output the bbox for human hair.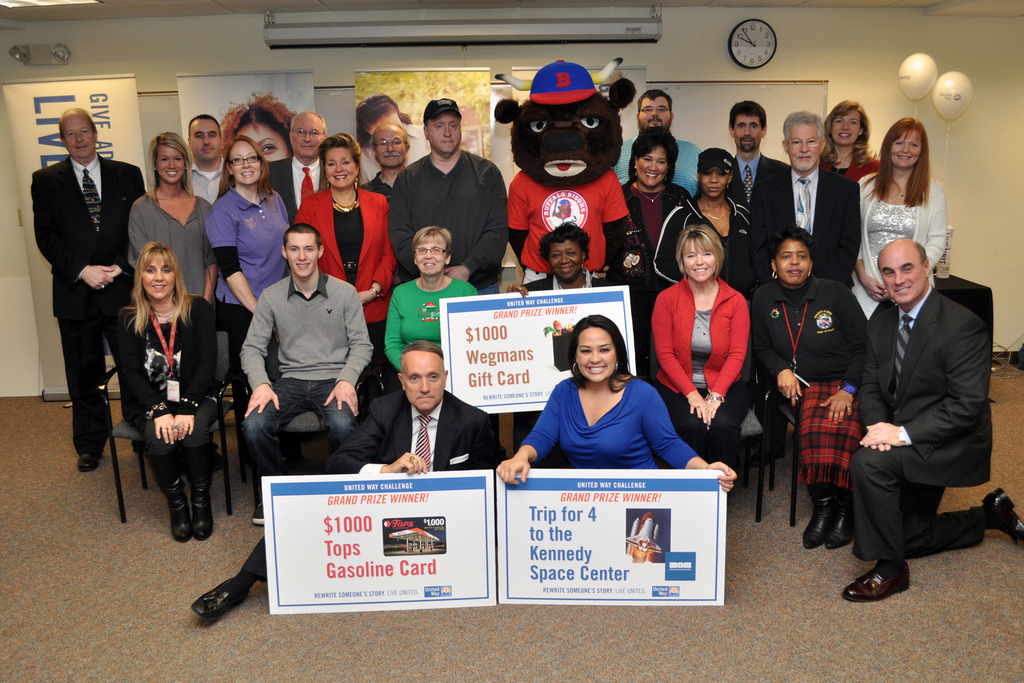
select_region(58, 106, 97, 142).
